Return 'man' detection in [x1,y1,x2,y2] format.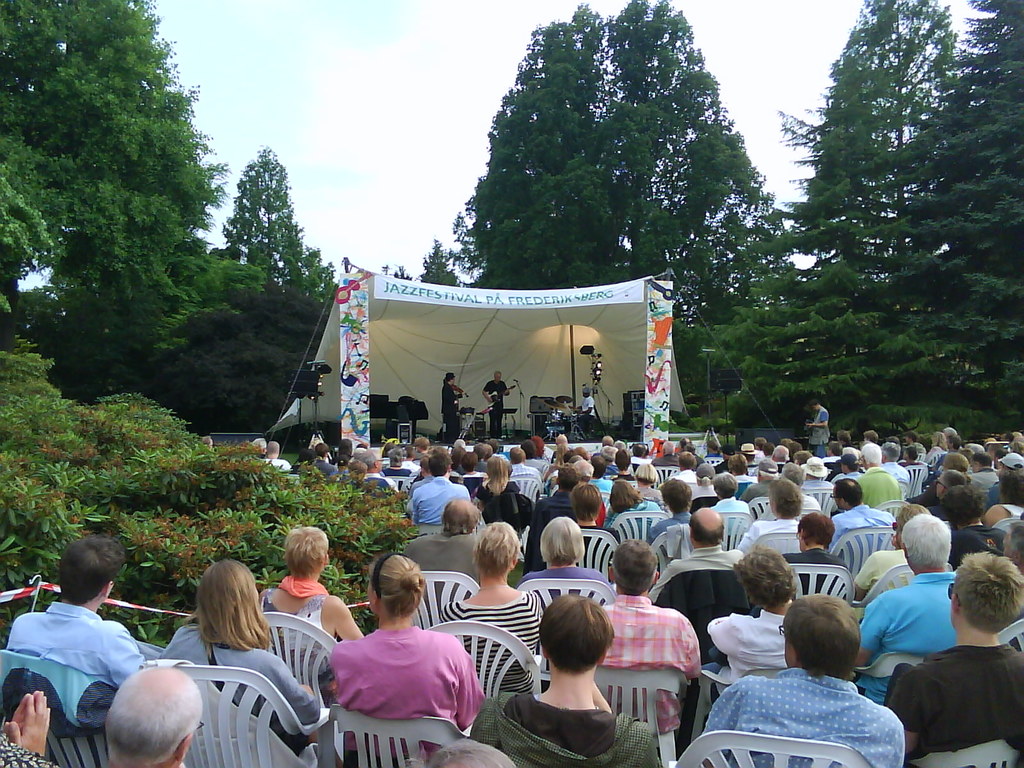
[413,435,431,460].
